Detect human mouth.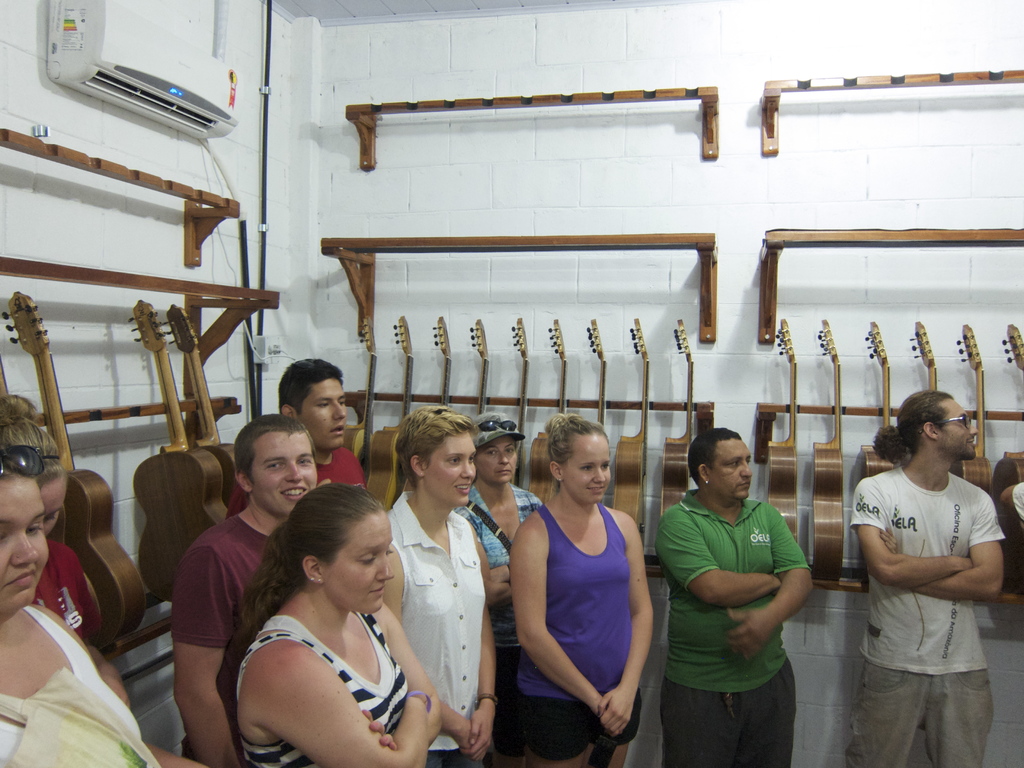
Detected at left=499, top=470, right=516, bottom=477.
